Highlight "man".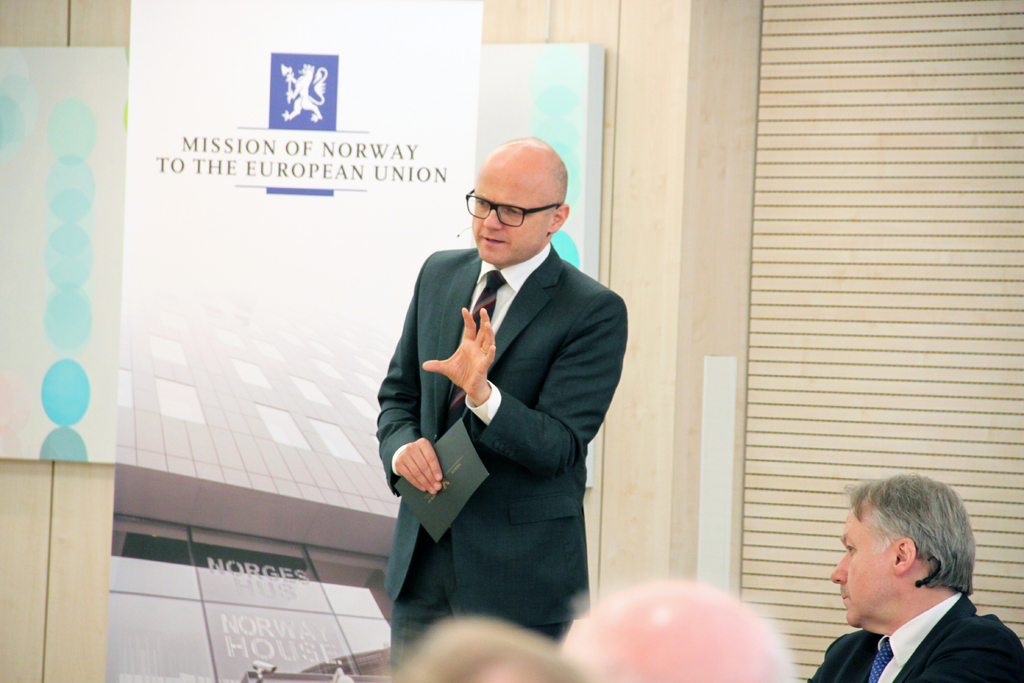
Highlighted region: x1=371, y1=119, x2=657, y2=650.
